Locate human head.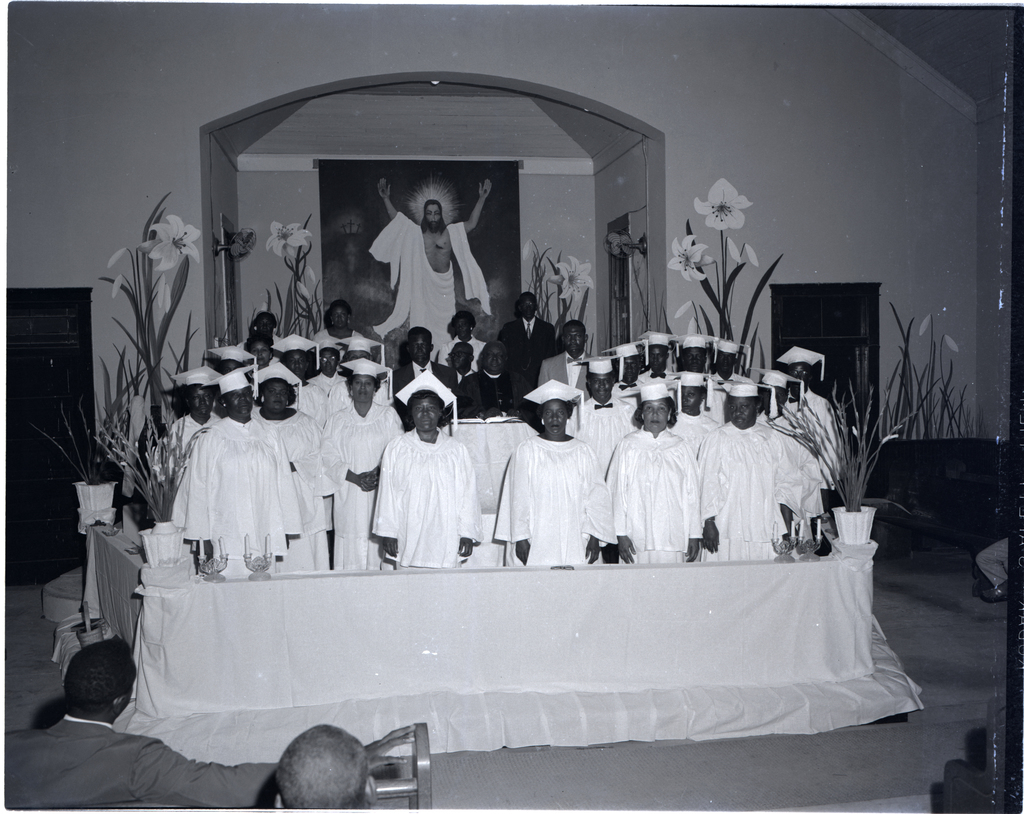
Bounding box: 635,330,675,374.
